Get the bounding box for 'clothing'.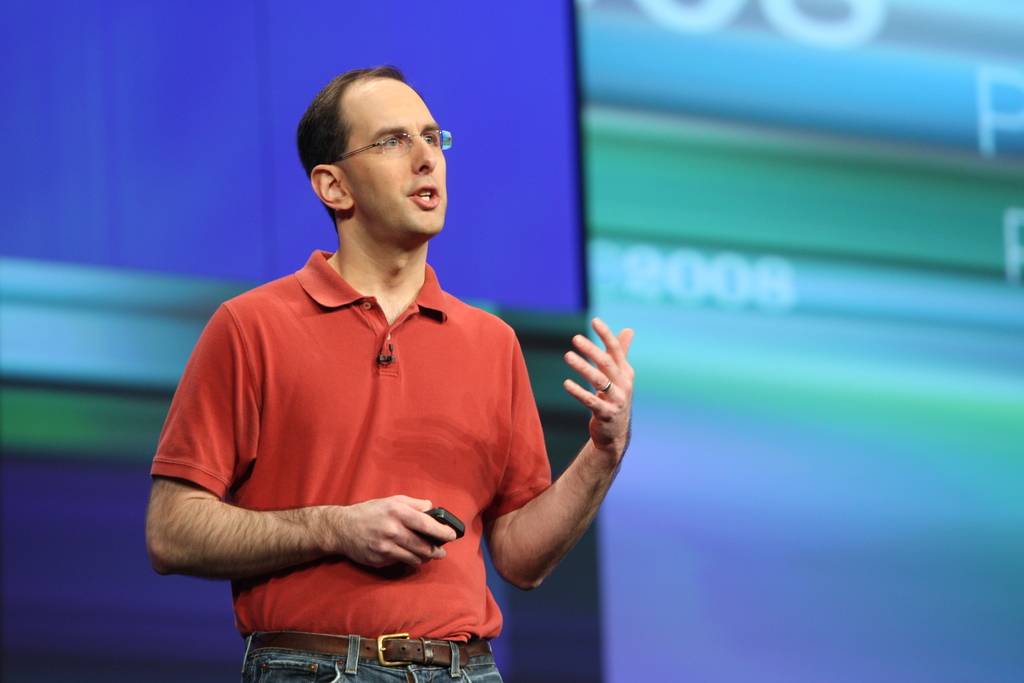
bbox=(169, 229, 546, 646).
